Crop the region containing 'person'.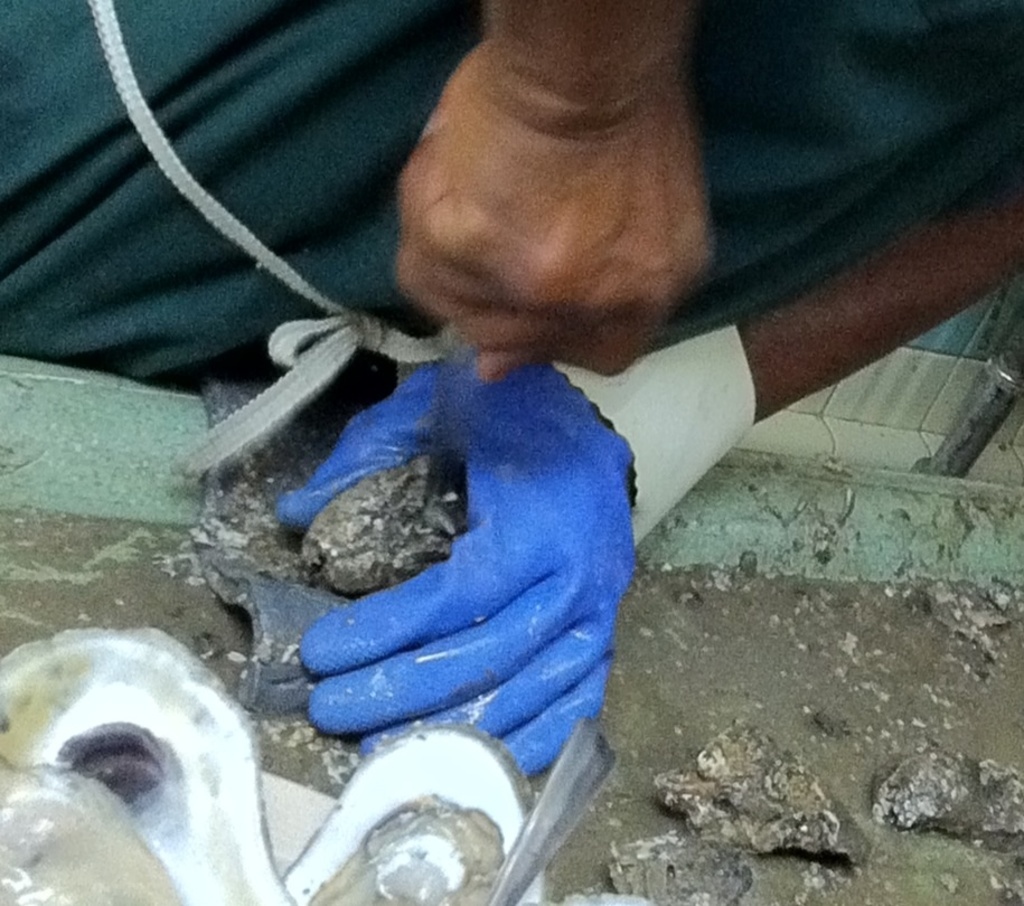
Crop region: <region>0, 0, 1023, 757</region>.
